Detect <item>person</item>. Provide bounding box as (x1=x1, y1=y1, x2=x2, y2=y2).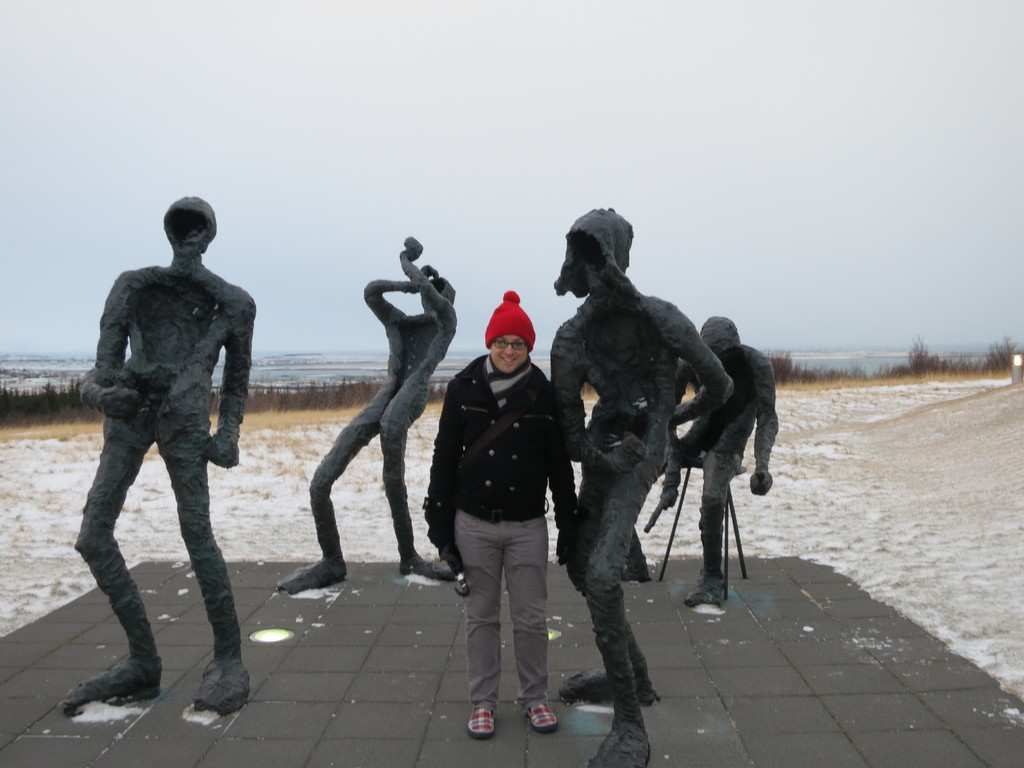
(x1=644, y1=309, x2=776, y2=605).
